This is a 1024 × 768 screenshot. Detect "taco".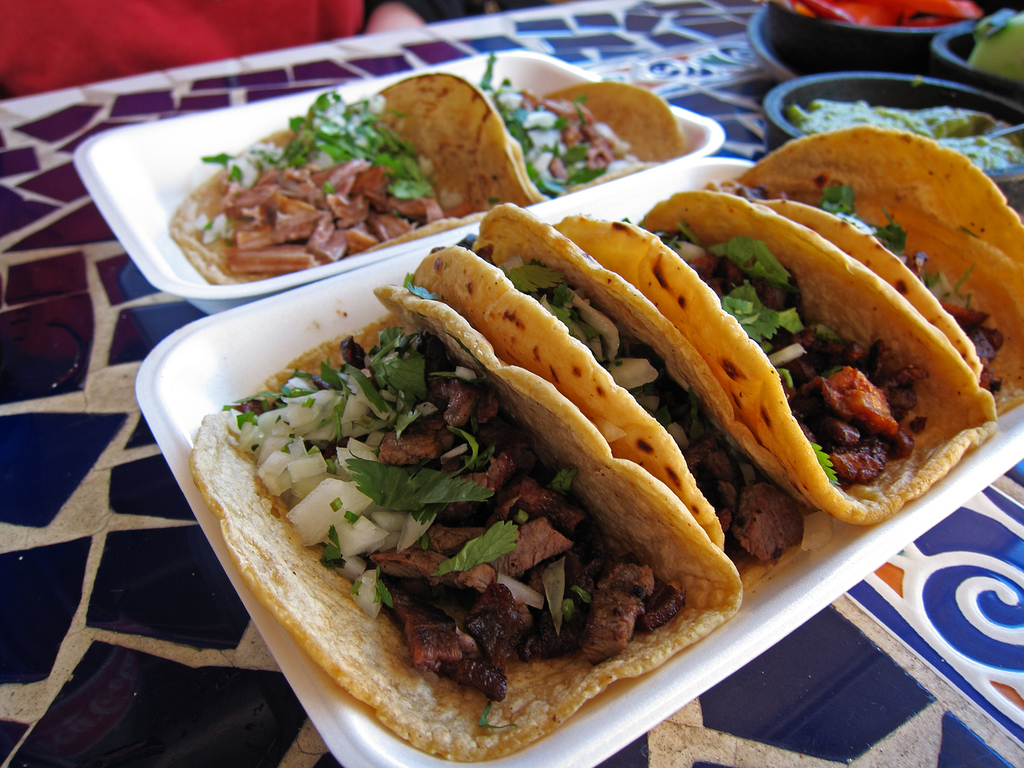
<box>360,60,696,232</box>.
